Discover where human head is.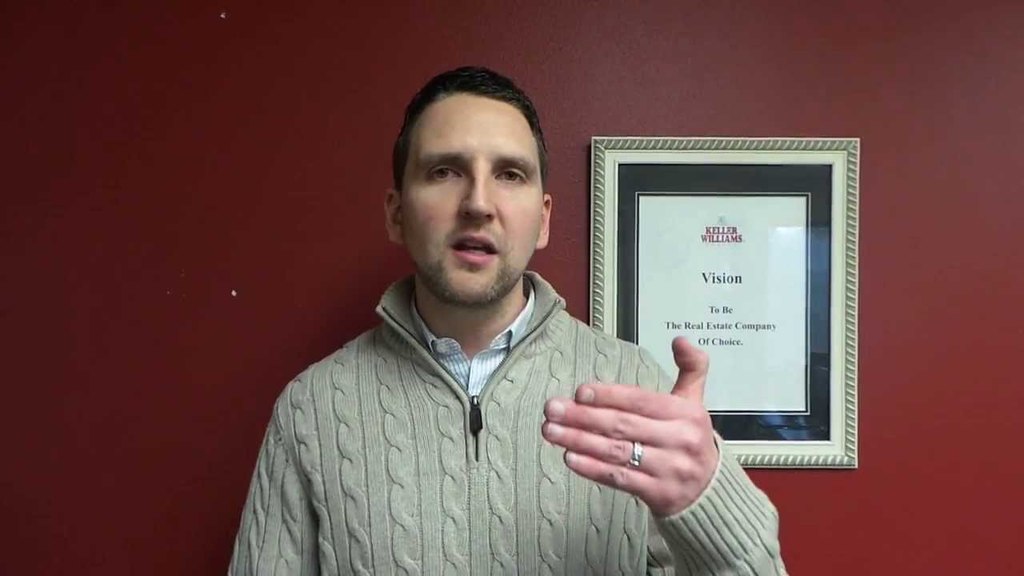
Discovered at l=384, t=55, r=562, b=260.
